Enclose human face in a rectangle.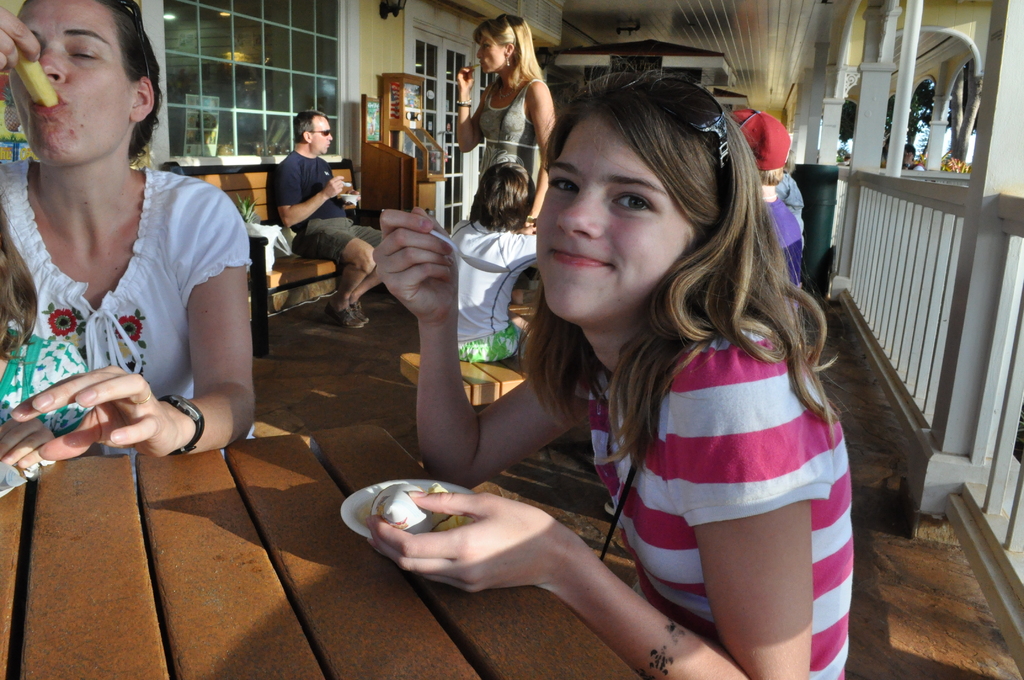
(left=9, top=0, right=135, bottom=169).
